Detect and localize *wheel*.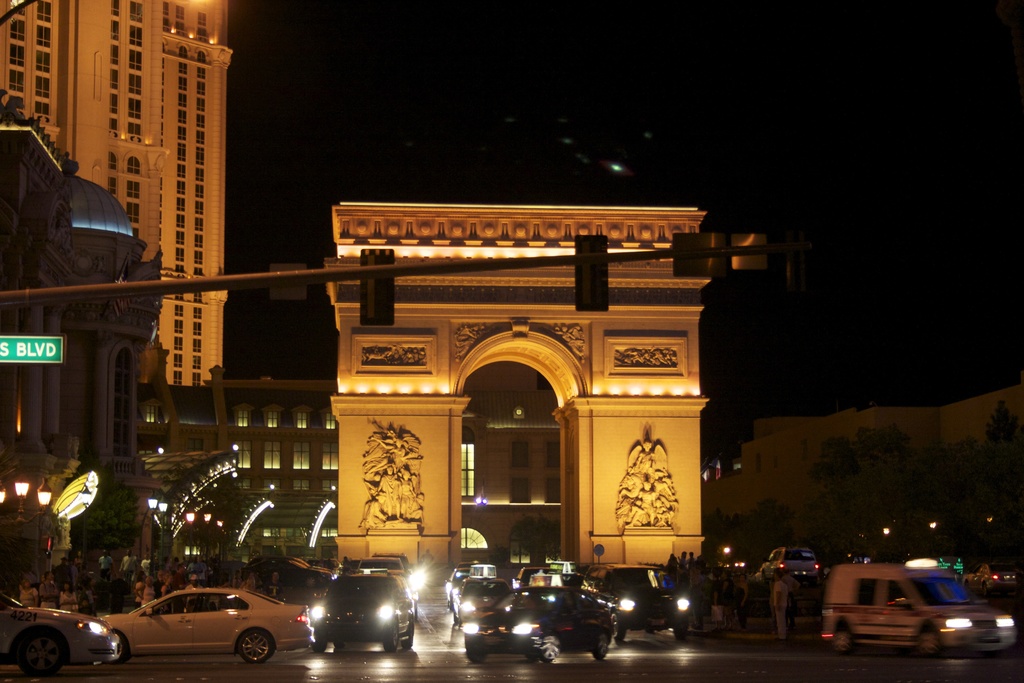
Localized at [left=609, top=613, right=627, bottom=642].
